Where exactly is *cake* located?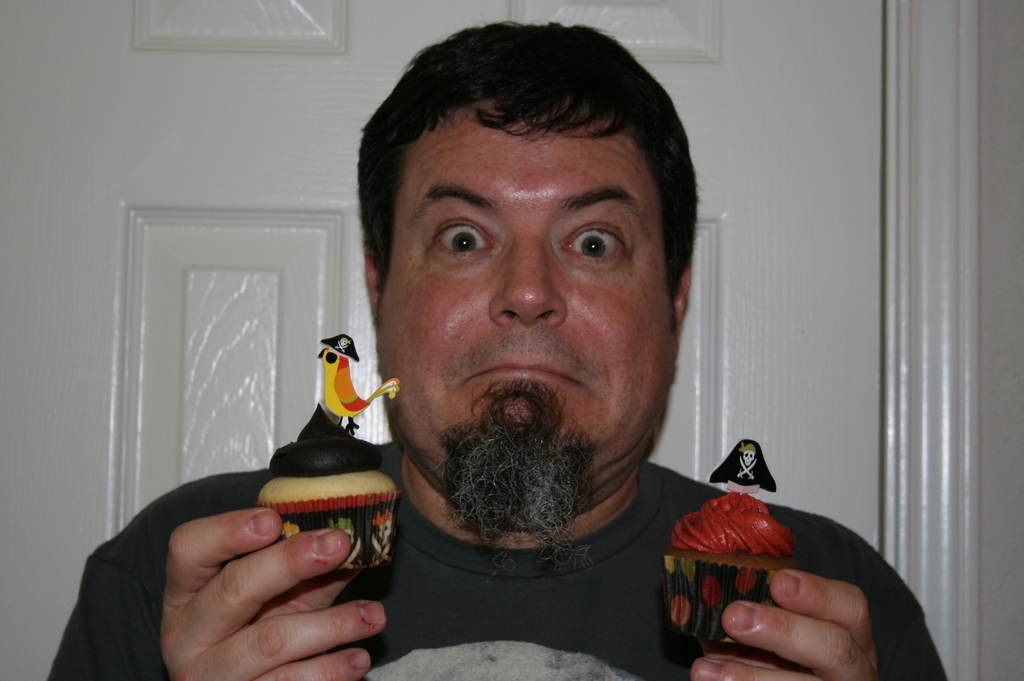
Its bounding box is 656,488,796,650.
